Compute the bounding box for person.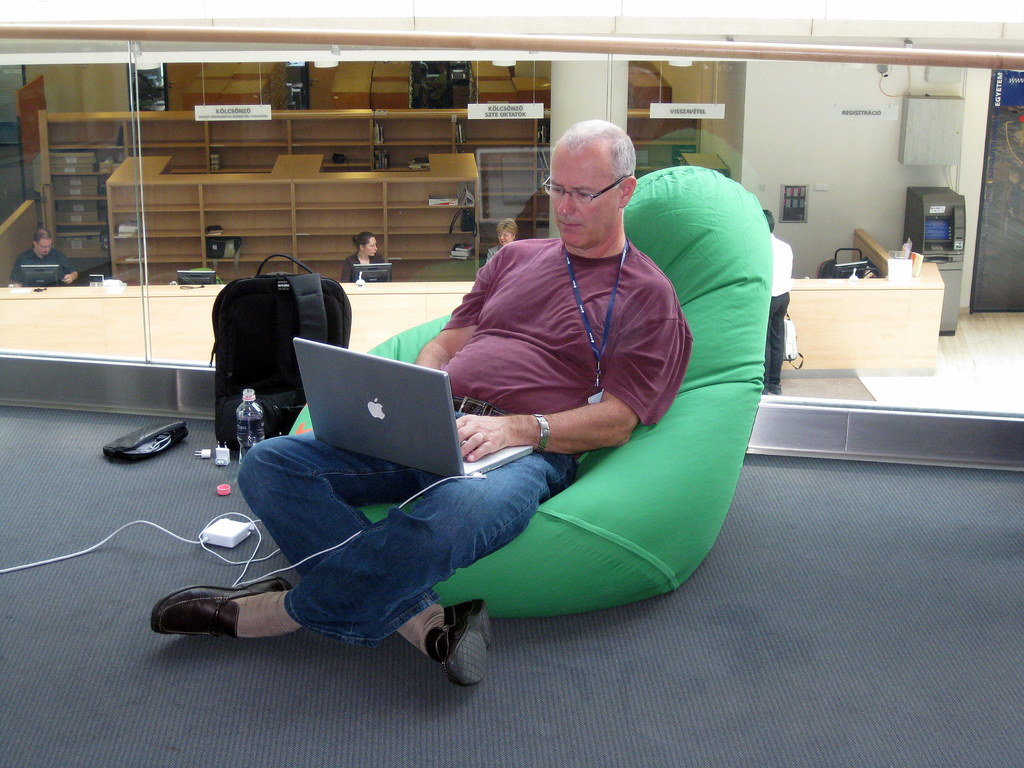
left=760, top=208, right=794, bottom=394.
